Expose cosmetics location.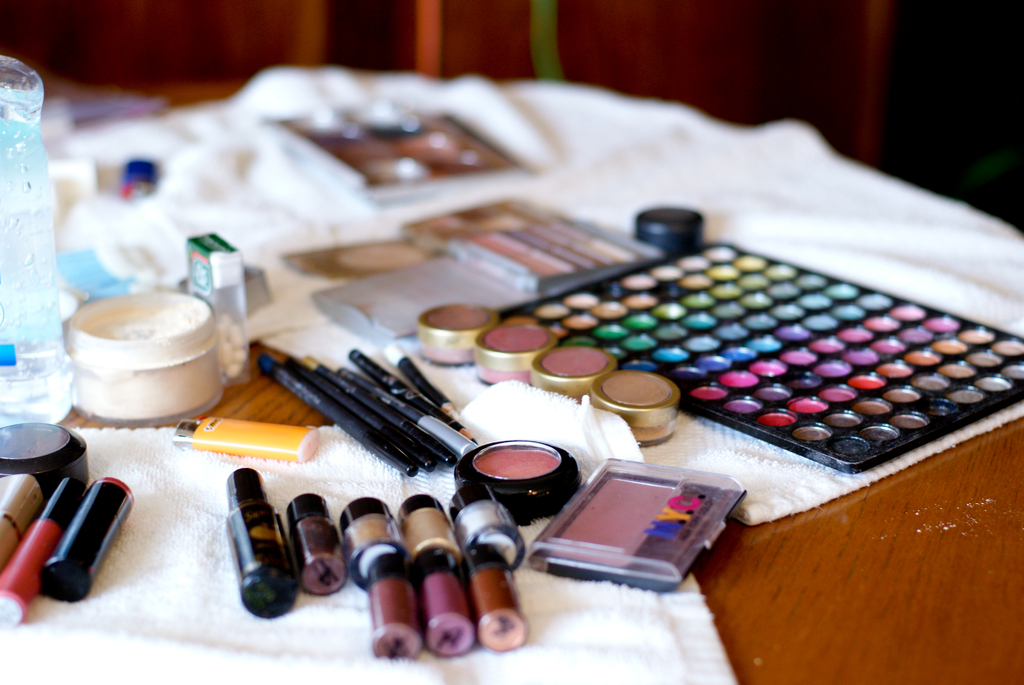
Exposed at 417 300 493 366.
